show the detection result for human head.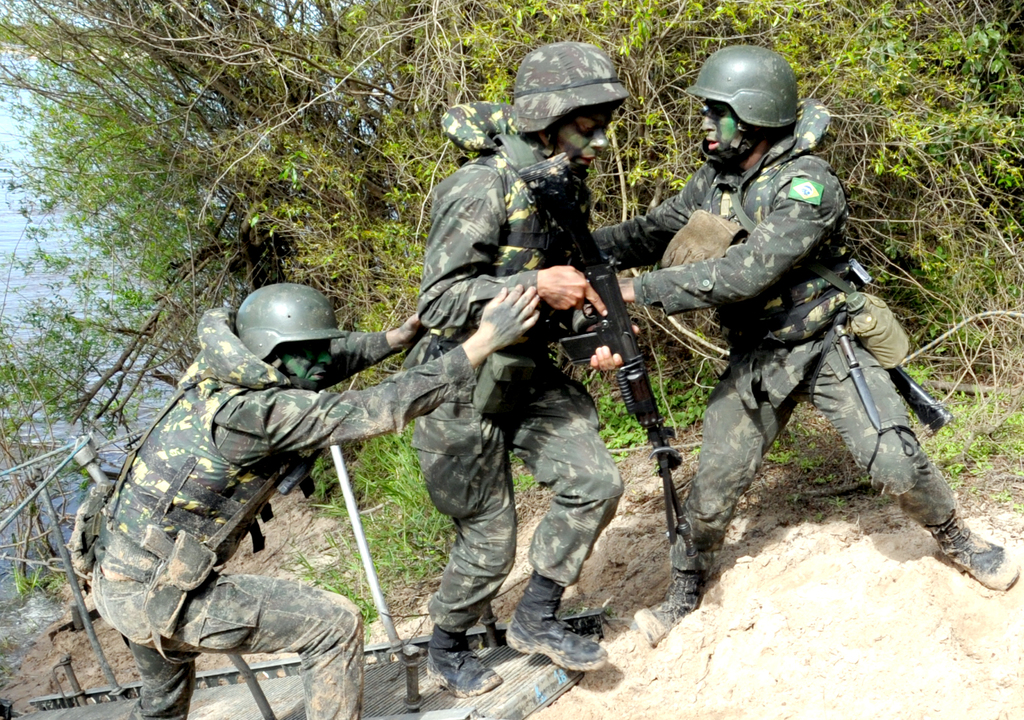
bbox(266, 309, 340, 390).
